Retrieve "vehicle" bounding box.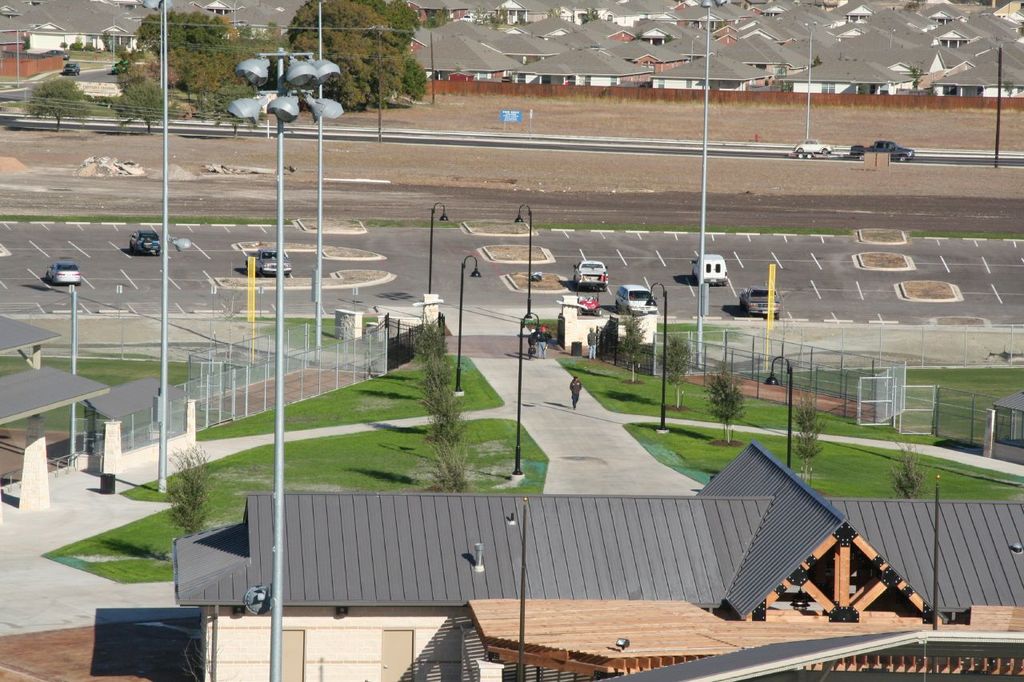
Bounding box: [left=786, top=134, right=830, bottom=154].
